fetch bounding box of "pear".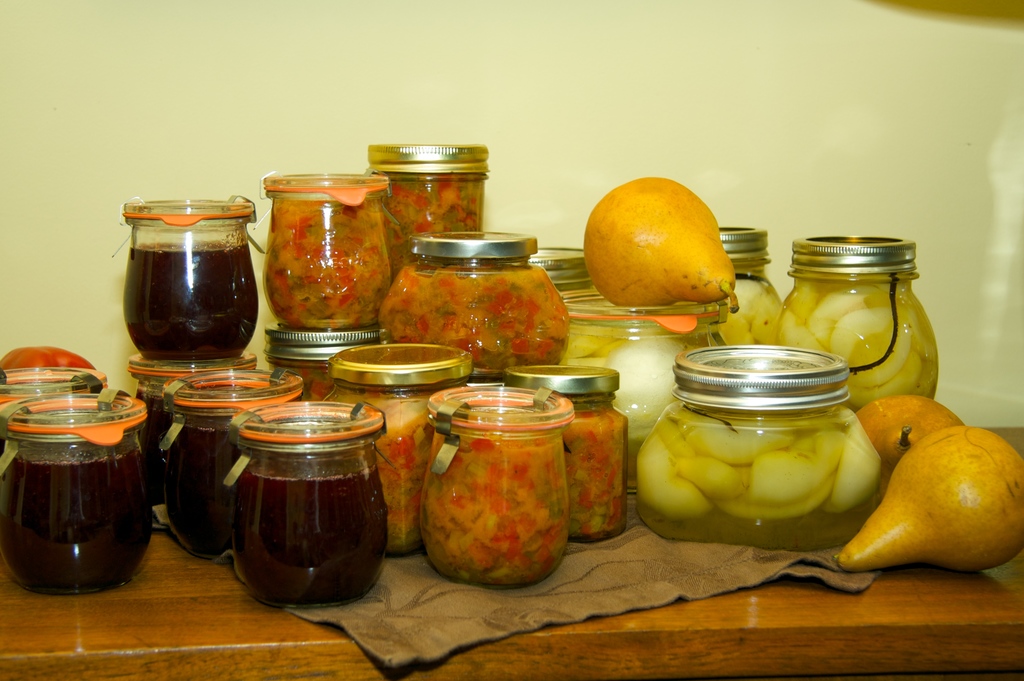
Bbox: x1=851 y1=393 x2=970 y2=502.
